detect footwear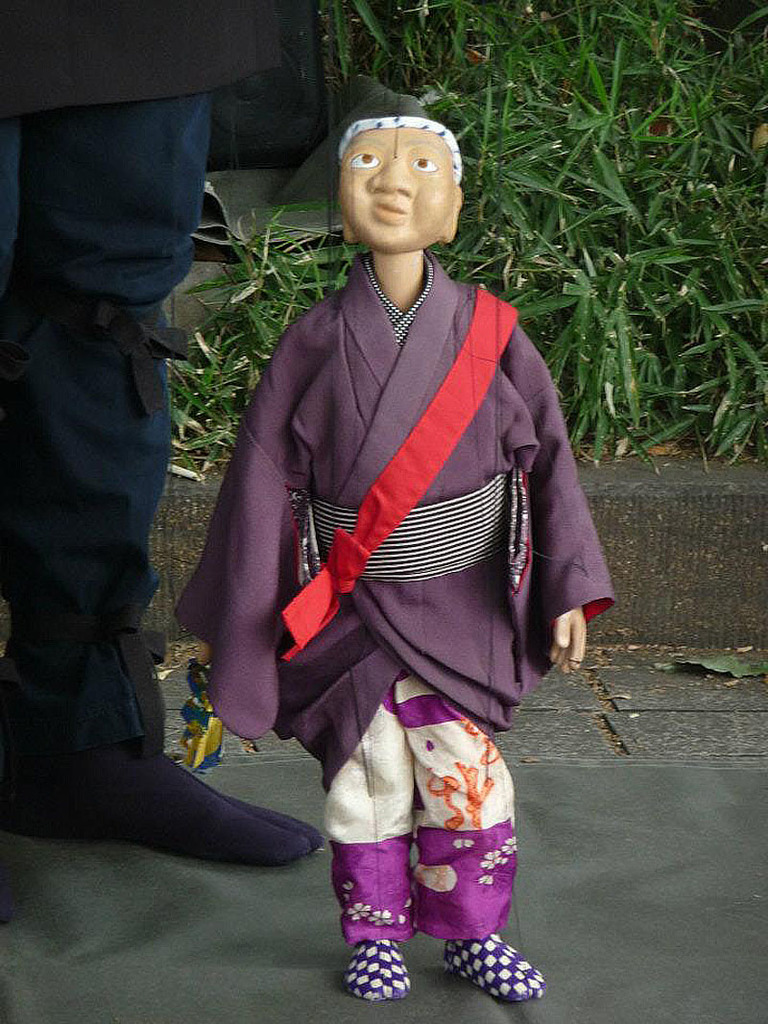
<bbox>0, 758, 329, 871</bbox>
